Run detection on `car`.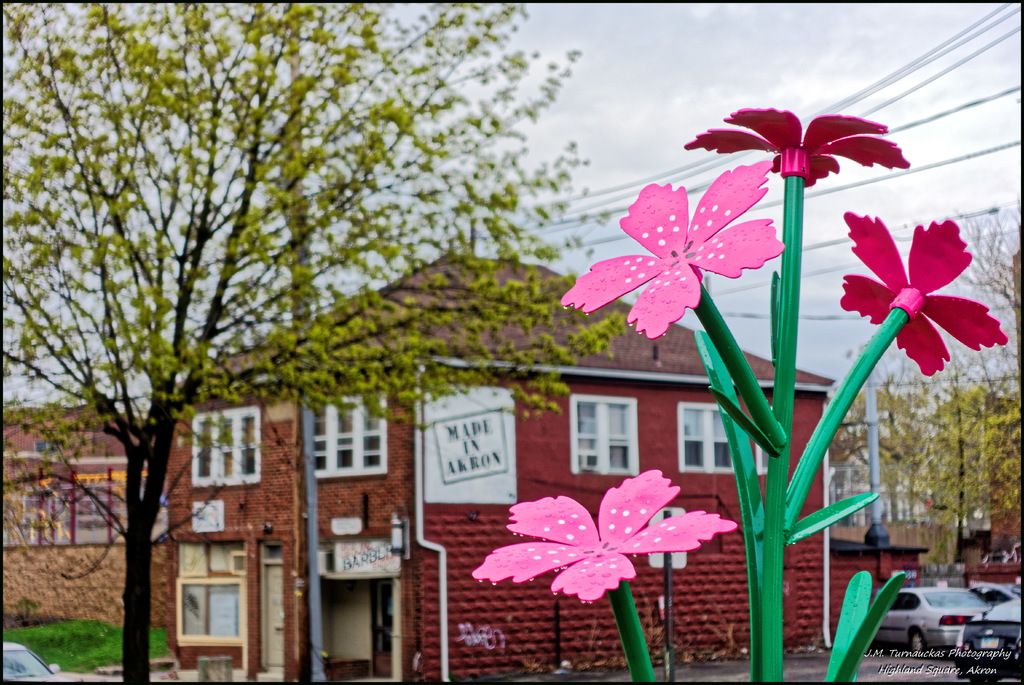
Result: <box>970,579,1021,606</box>.
